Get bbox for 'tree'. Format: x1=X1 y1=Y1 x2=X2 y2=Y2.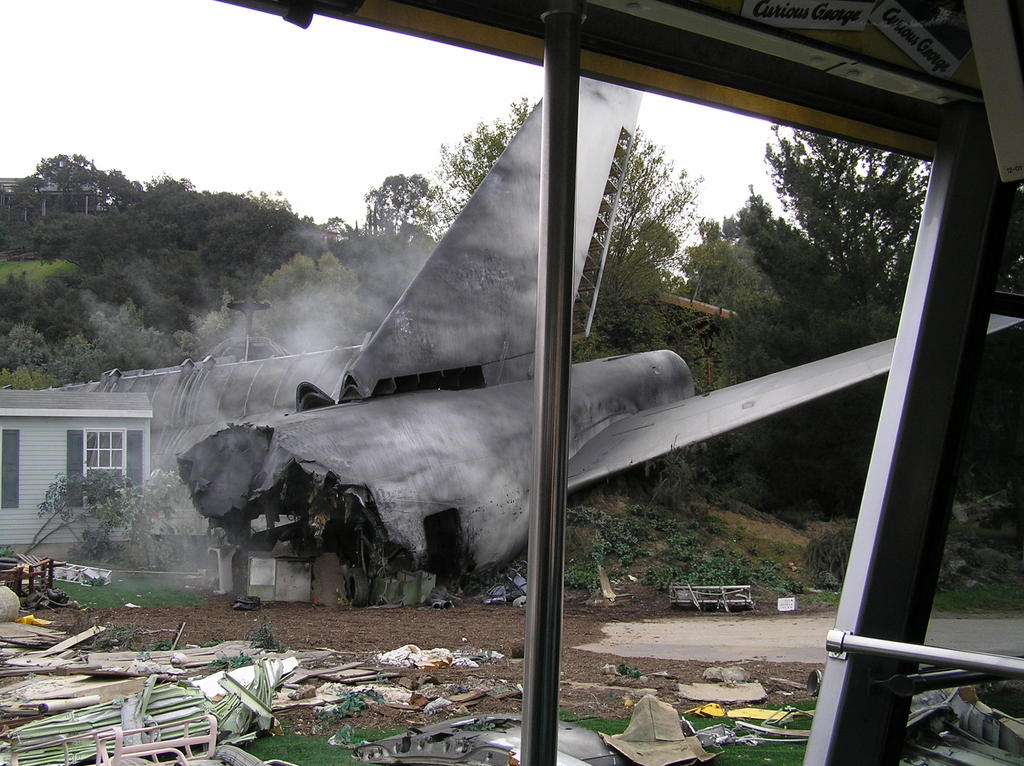
x1=619 y1=215 x2=696 y2=291.
